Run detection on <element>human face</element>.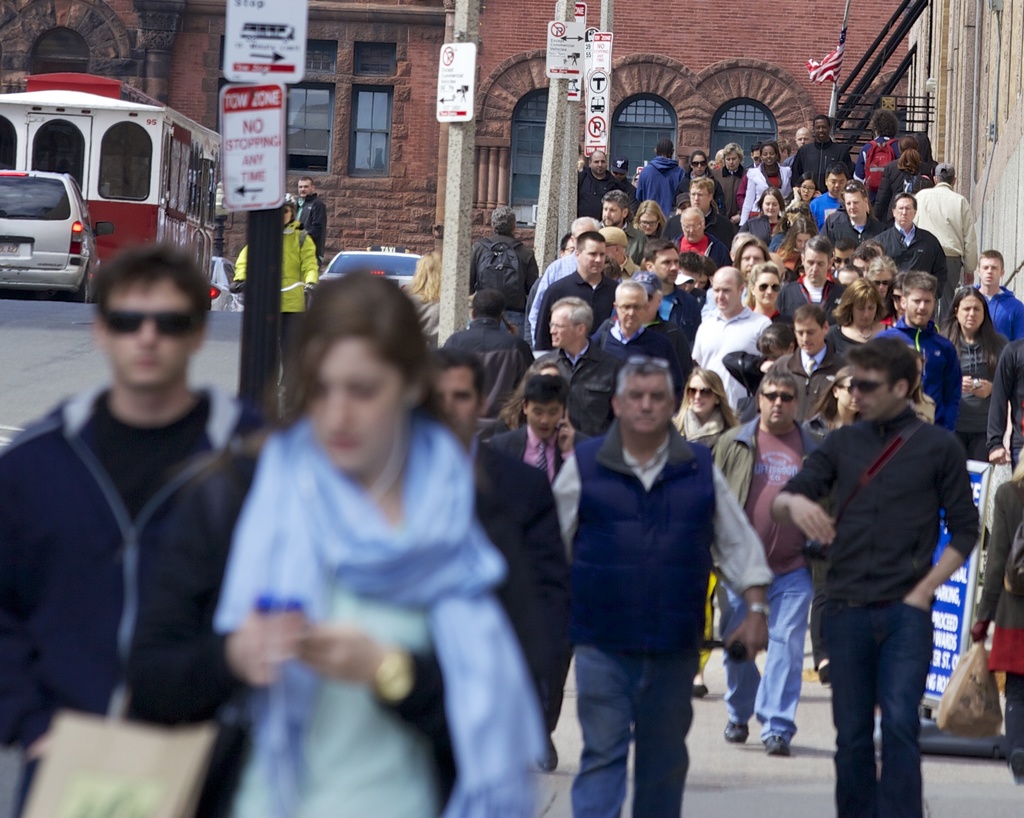
Result: 980,259,1004,288.
